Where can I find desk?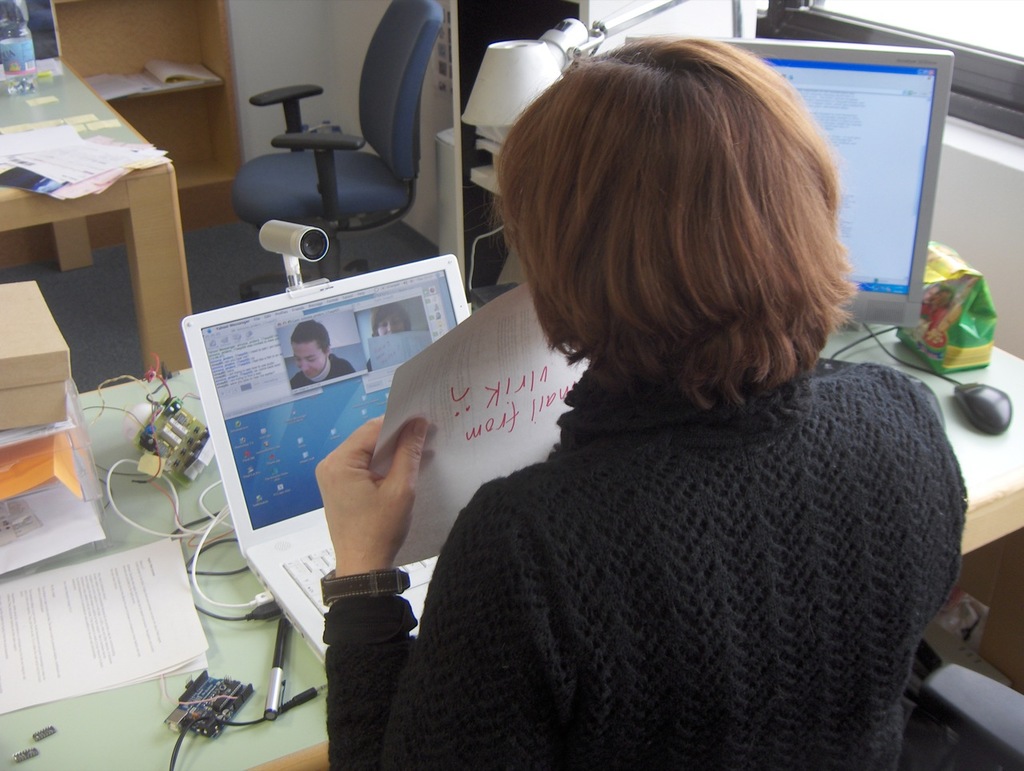
You can find it at 3:77:205:475.
